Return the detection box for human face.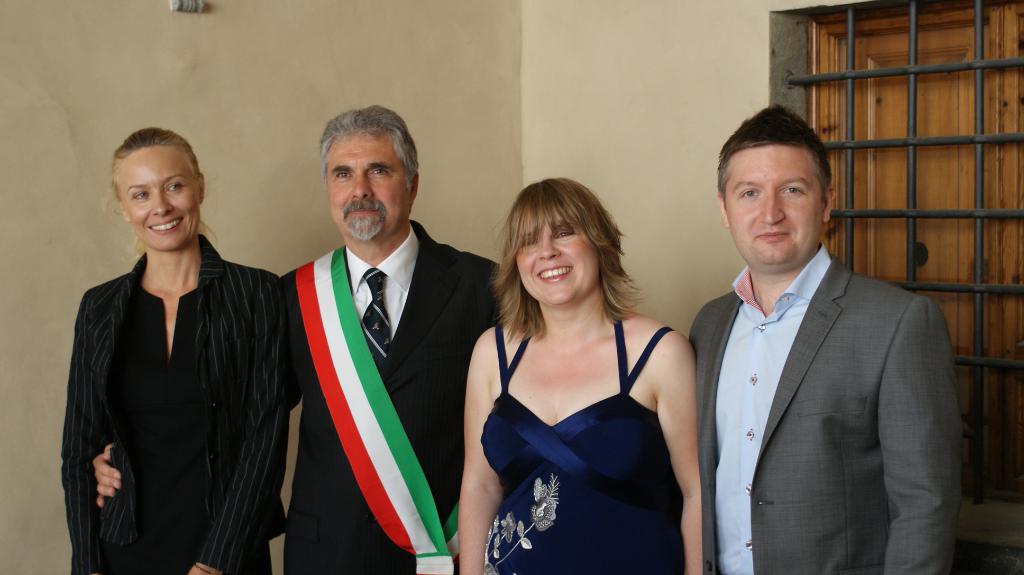
Rect(328, 131, 412, 242).
